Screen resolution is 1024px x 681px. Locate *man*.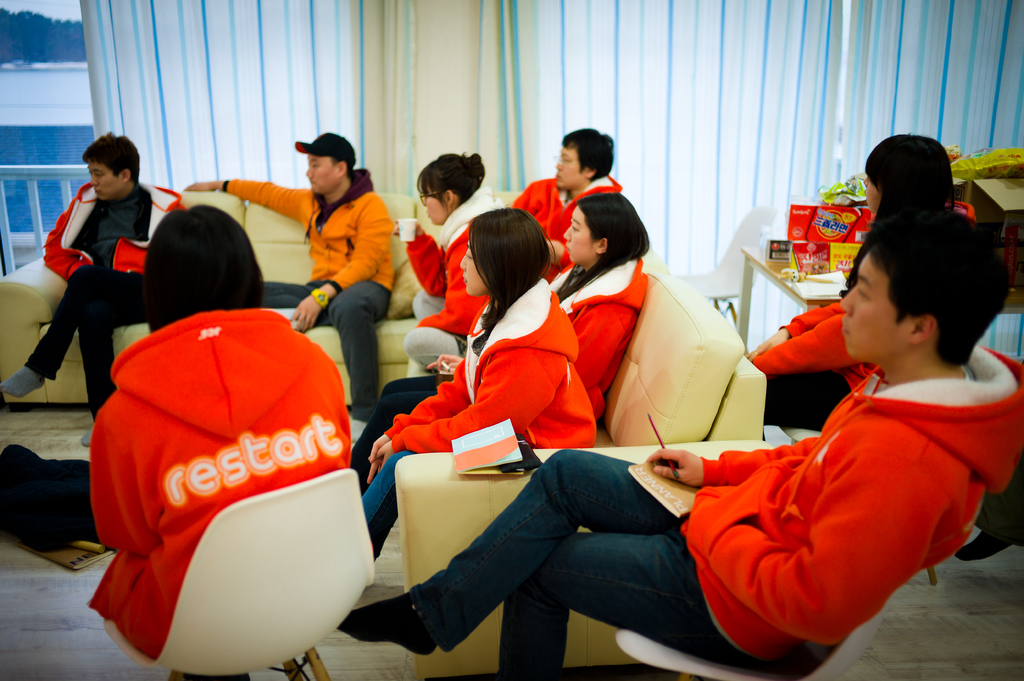
x1=35 y1=136 x2=158 y2=400.
